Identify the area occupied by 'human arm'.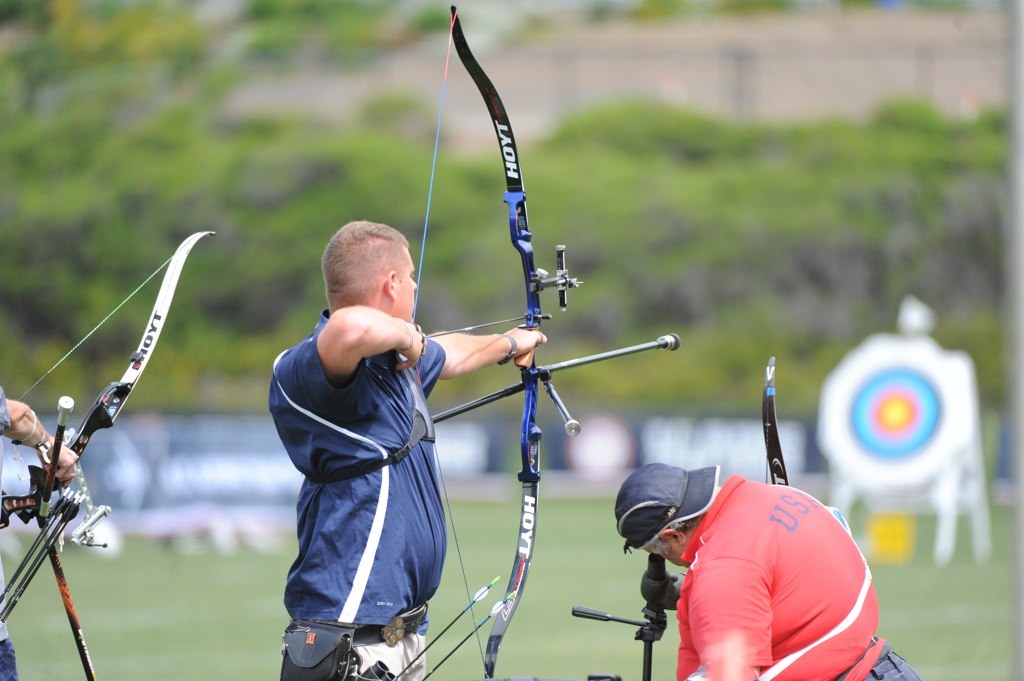
Area: select_region(0, 392, 91, 481).
